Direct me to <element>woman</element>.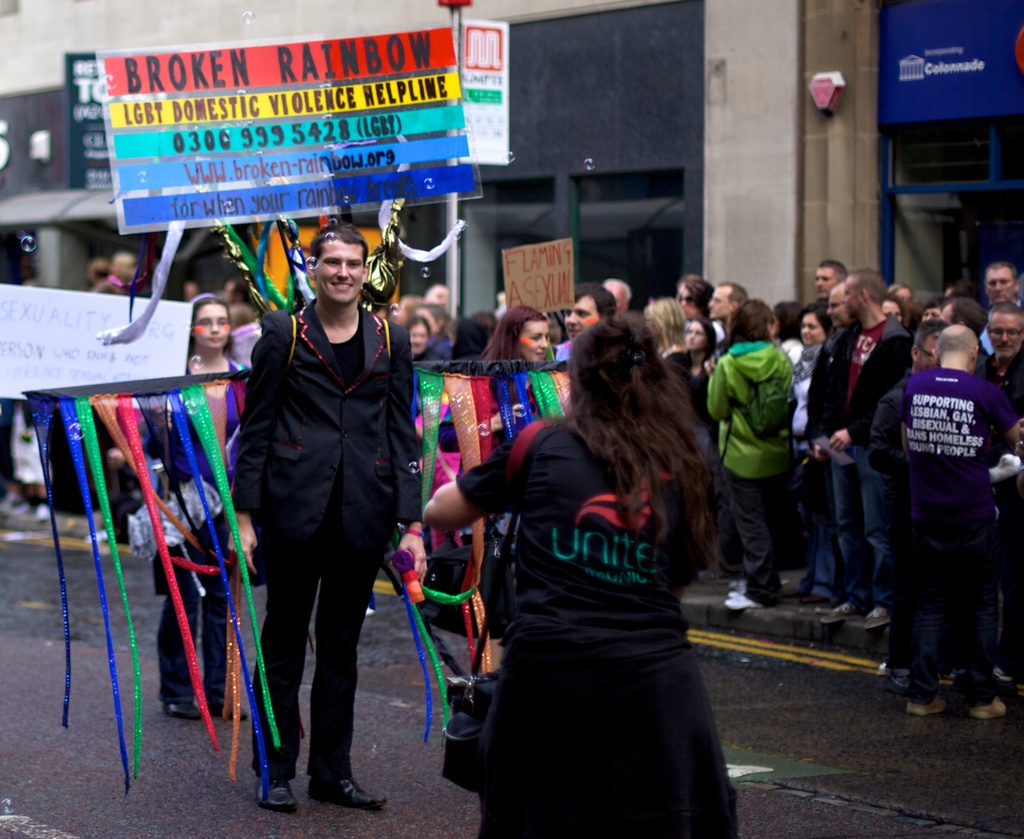
Direction: bbox(654, 312, 722, 429).
